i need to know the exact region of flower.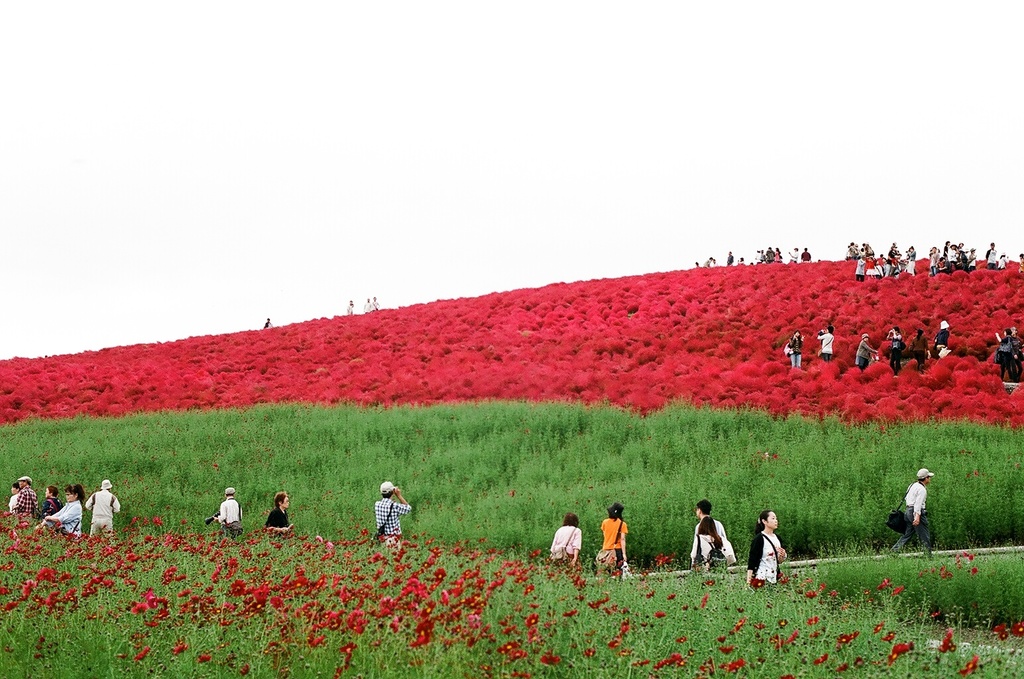
Region: bbox=[880, 628, 897, 644].
